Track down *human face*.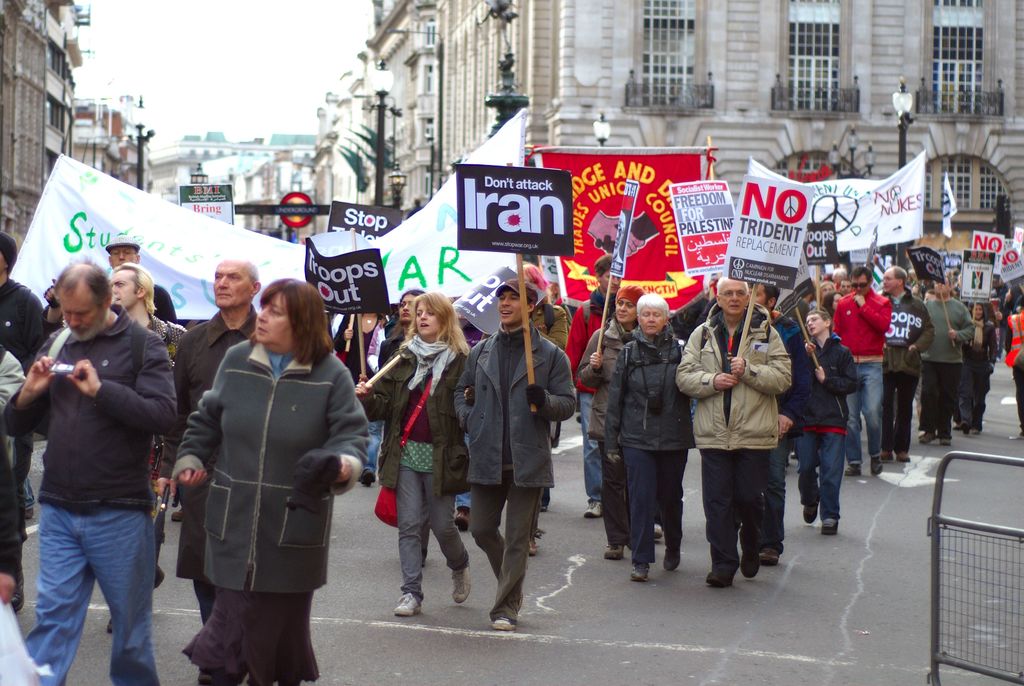
Tracked to left=721, top=284, right=748, bottom=316.
